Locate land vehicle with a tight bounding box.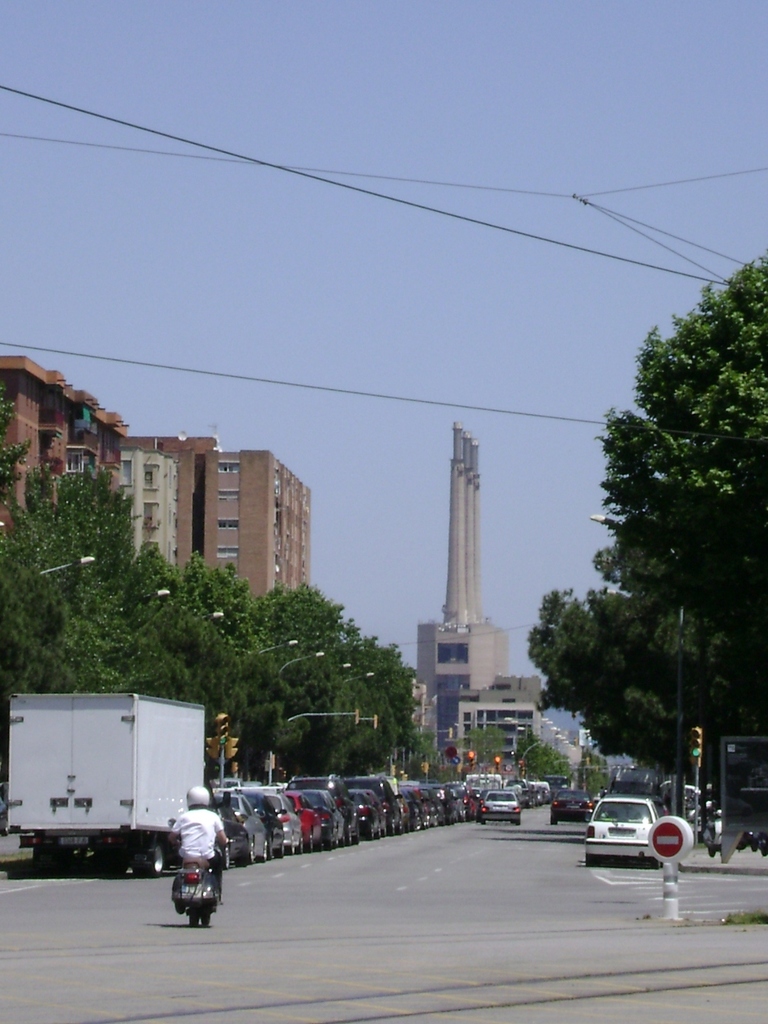
551,791,595,820.
